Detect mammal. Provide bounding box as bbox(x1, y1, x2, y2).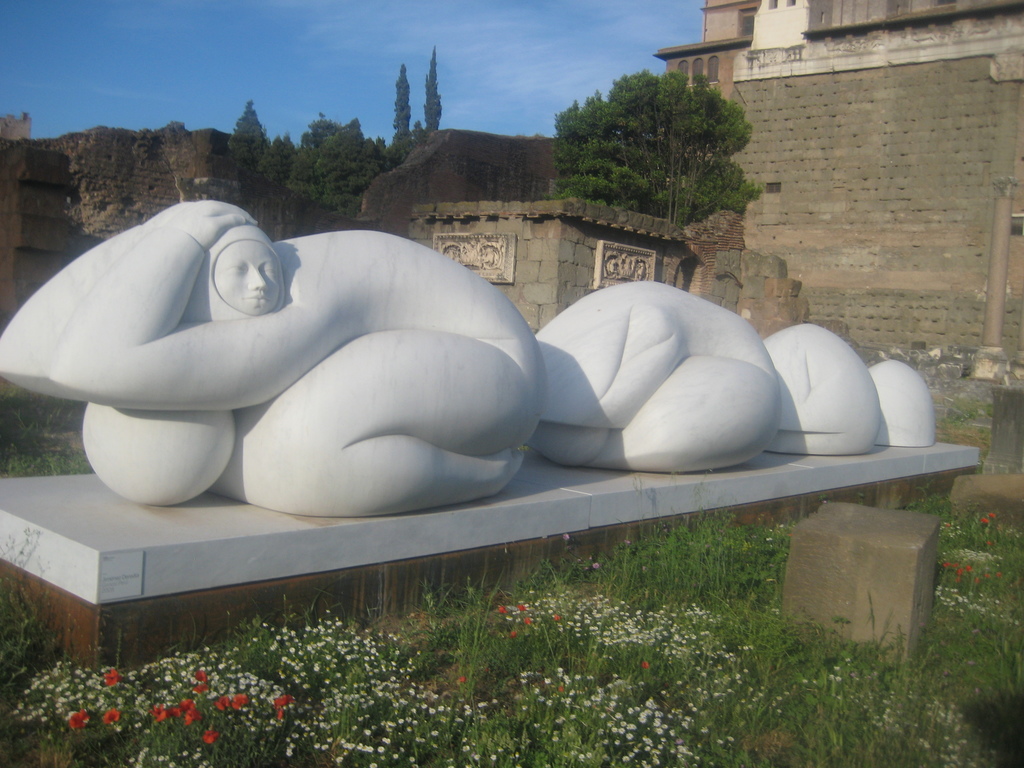
bbox(533, 281, 785, 474).
